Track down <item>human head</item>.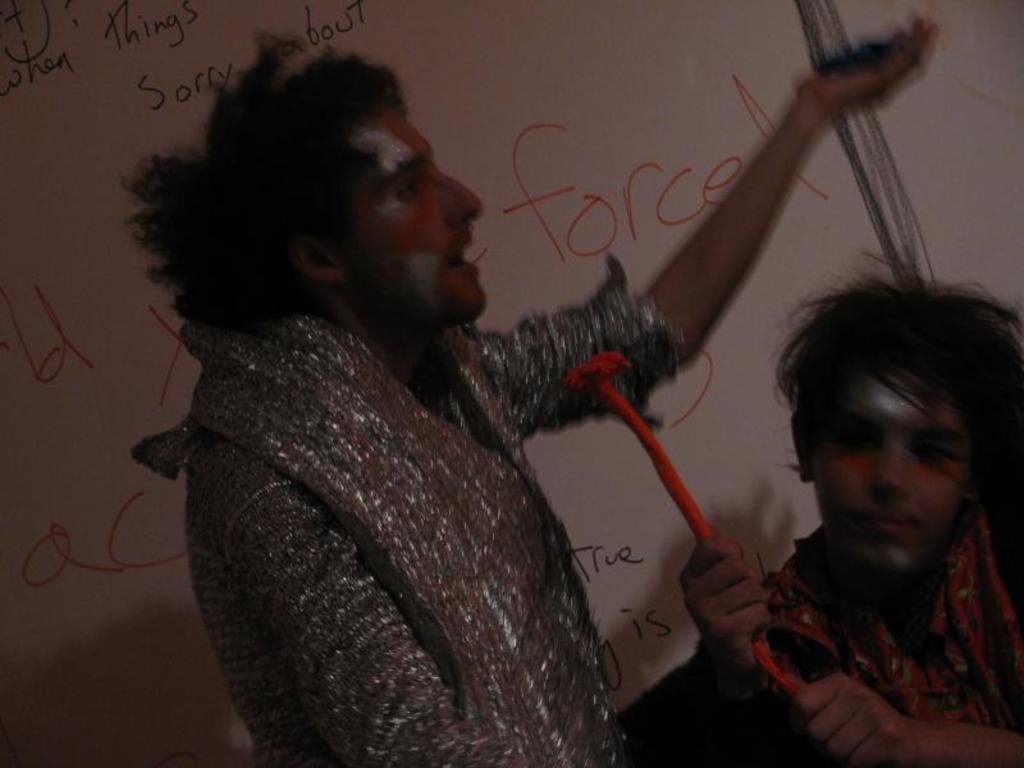
Tracked to <box>786,301,996,577</box>.
